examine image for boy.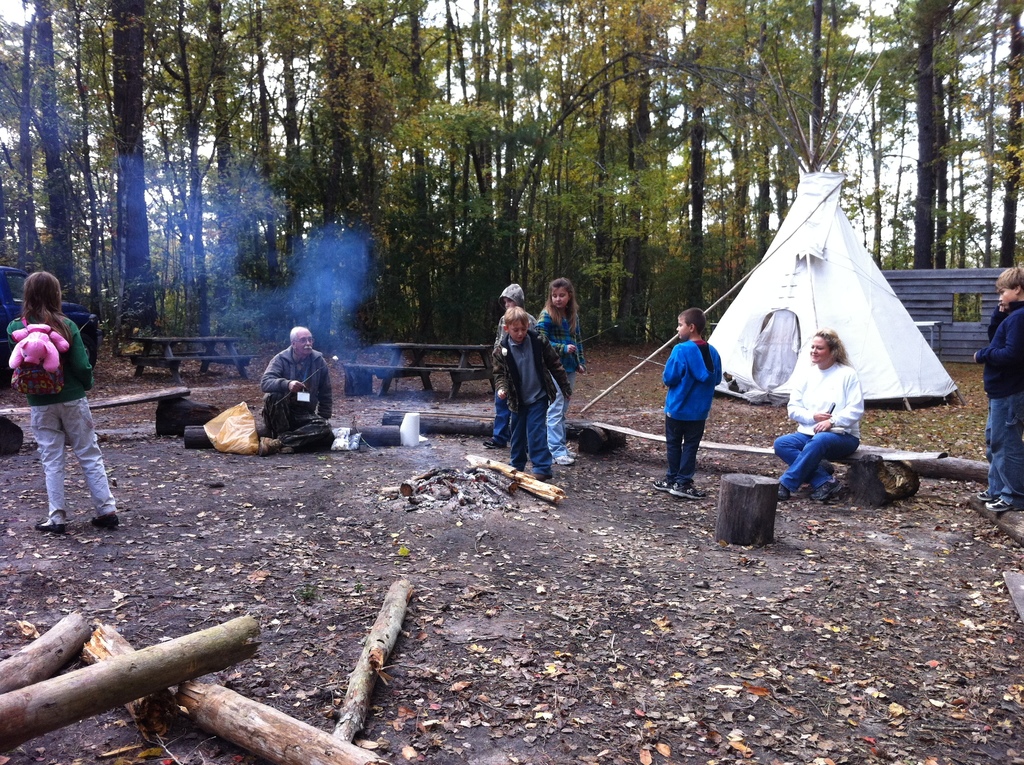
Examination result: pyautogui.locateOnScreen(492, 307, 573, 483).
